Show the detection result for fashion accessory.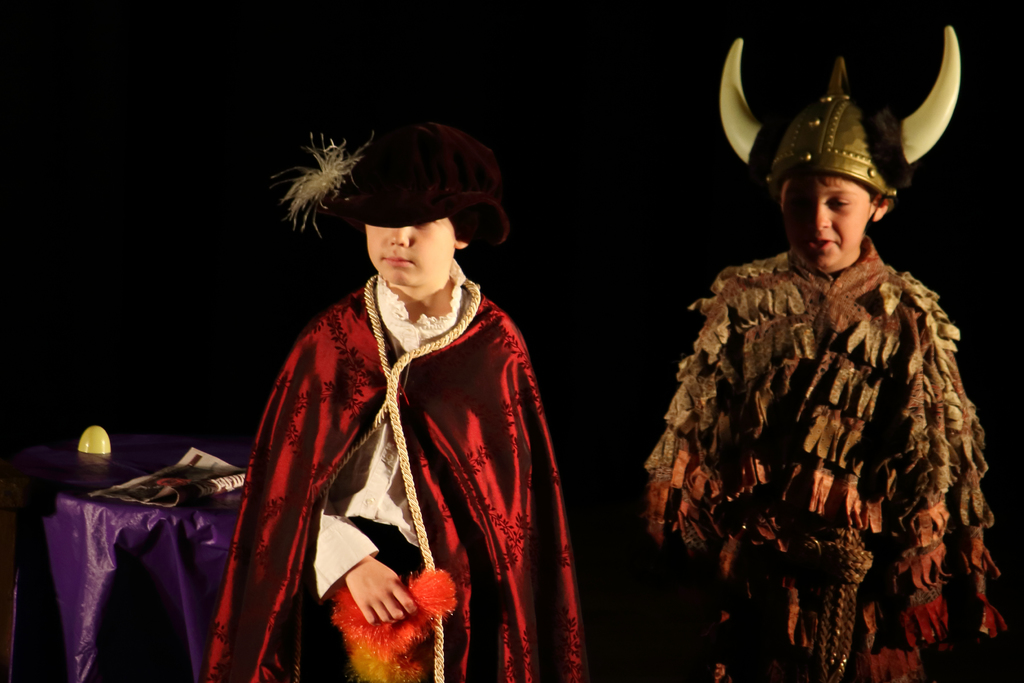
[x1=263, y1=121, x2=512, y2=254].
